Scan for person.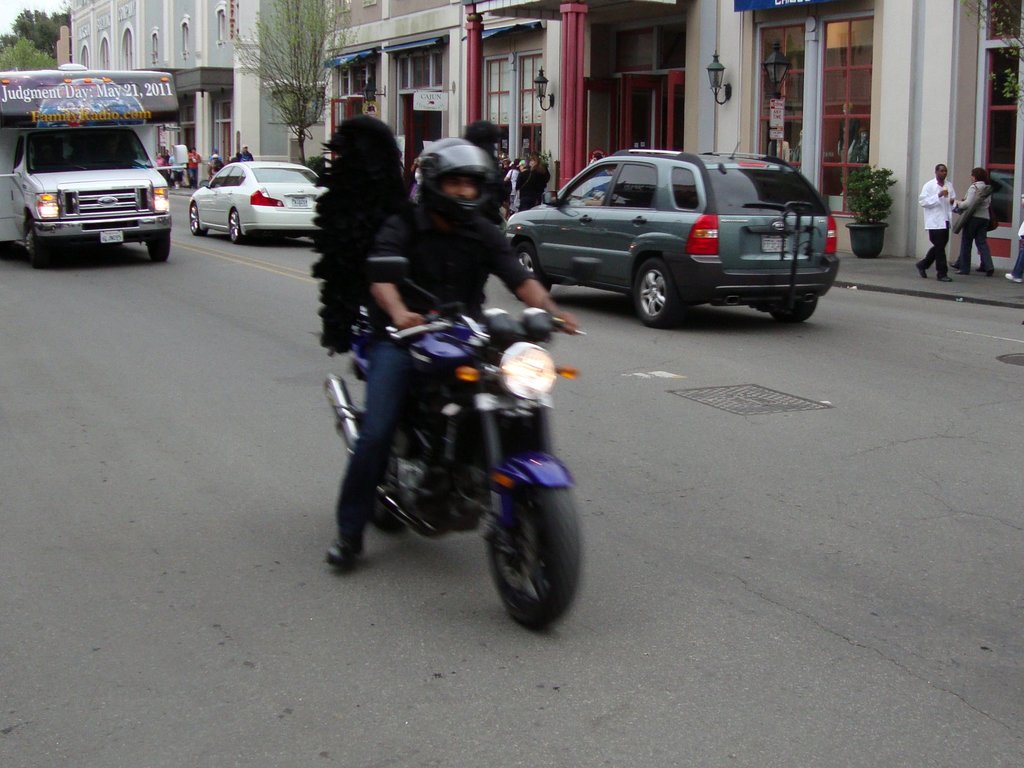
Scan result: [left=326, top=138, right=577, bottom=563].
